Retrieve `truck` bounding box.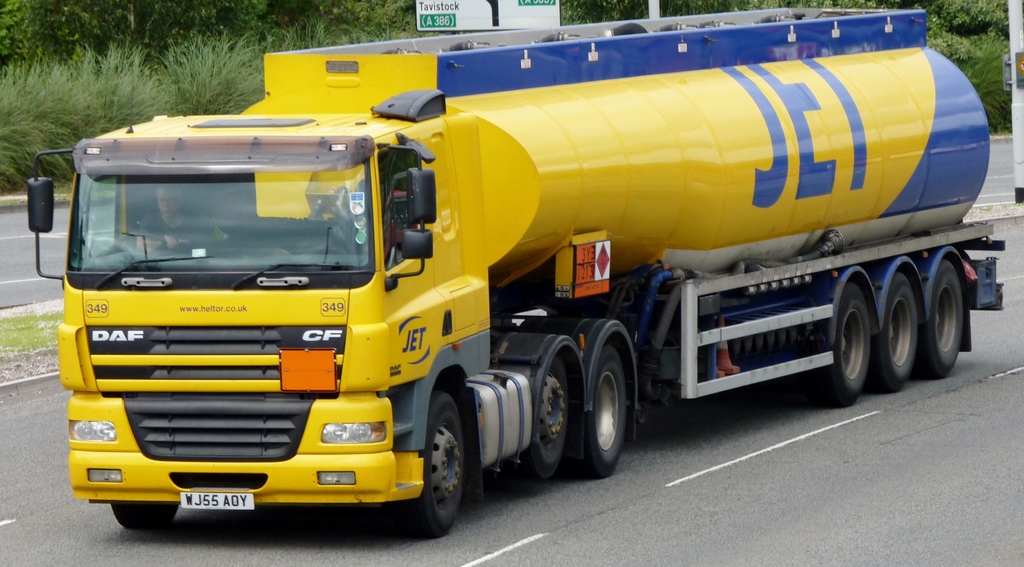
Bounding box: box=[56, 24, 983, 535].
